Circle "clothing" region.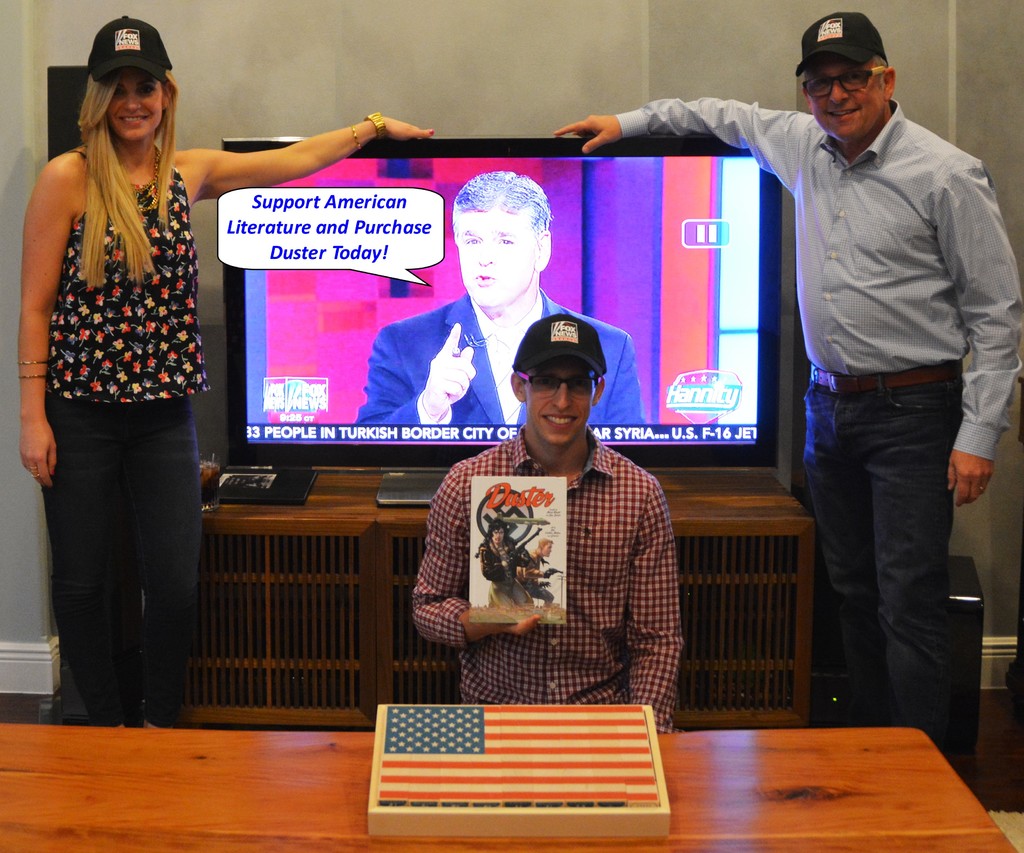
Region: 399 402 685 719.
